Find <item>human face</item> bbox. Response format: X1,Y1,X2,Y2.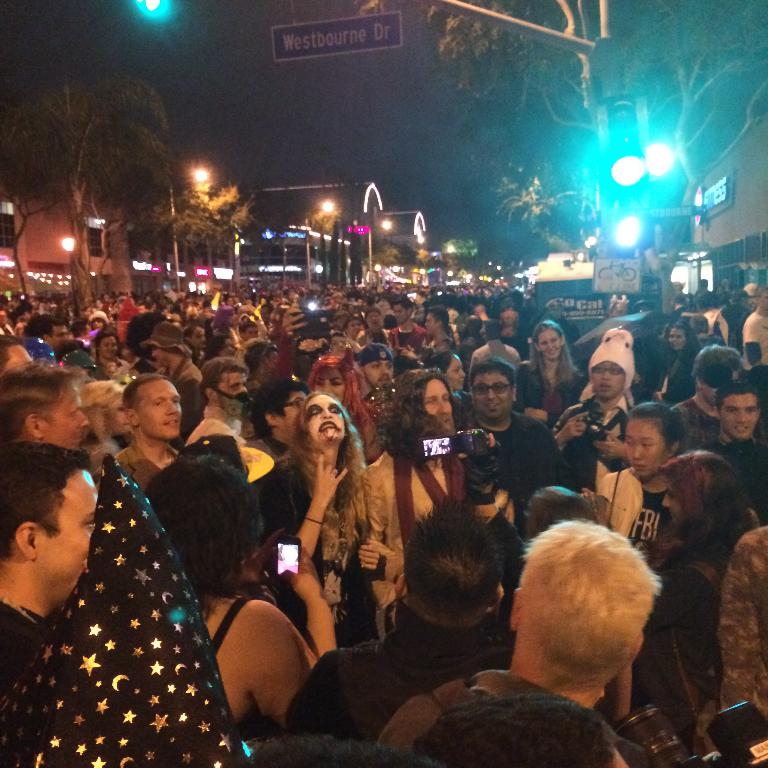
537,328,561,360.
